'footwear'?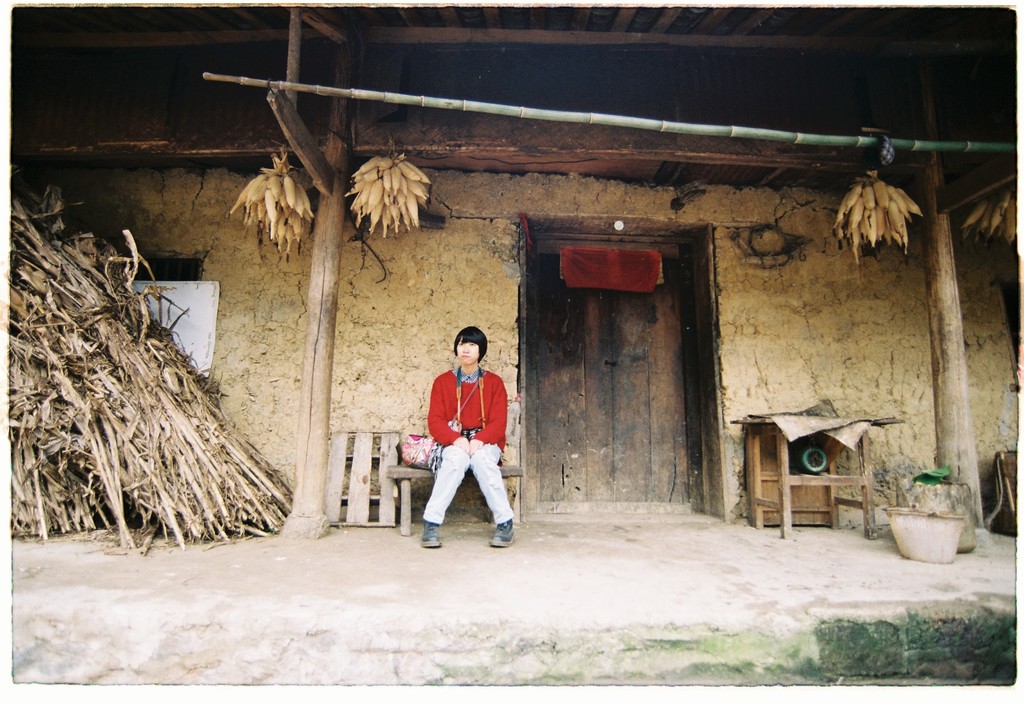
(420,519,444,548)
